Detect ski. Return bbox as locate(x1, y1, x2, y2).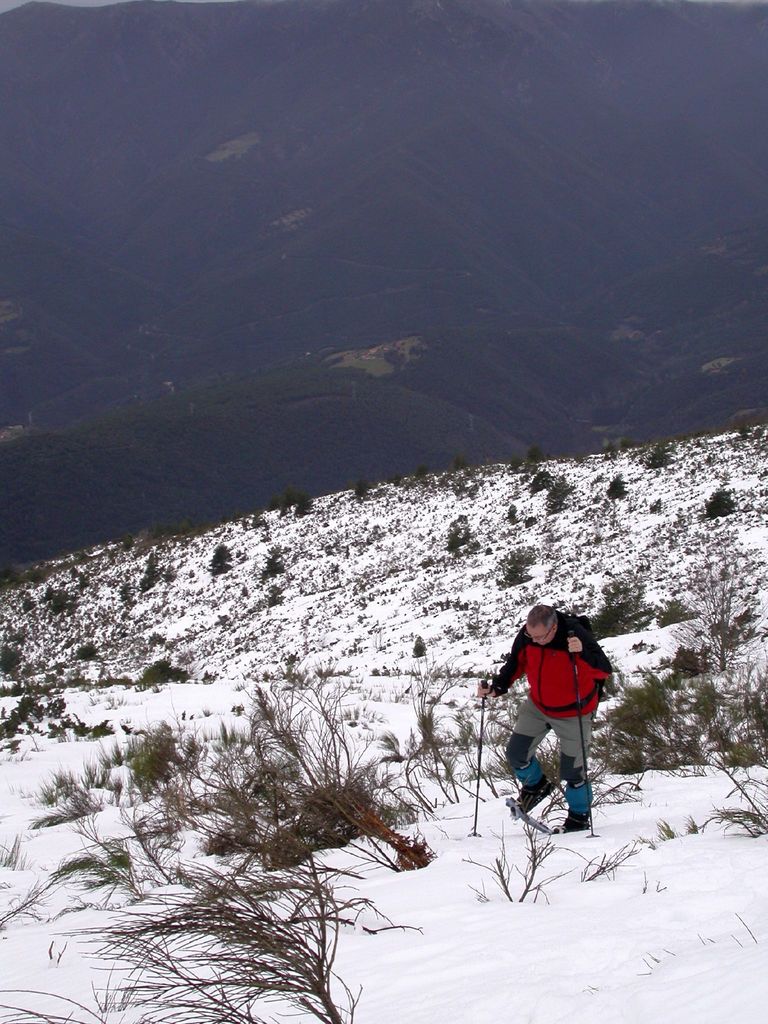
locate(506, 795, 549, 831).
